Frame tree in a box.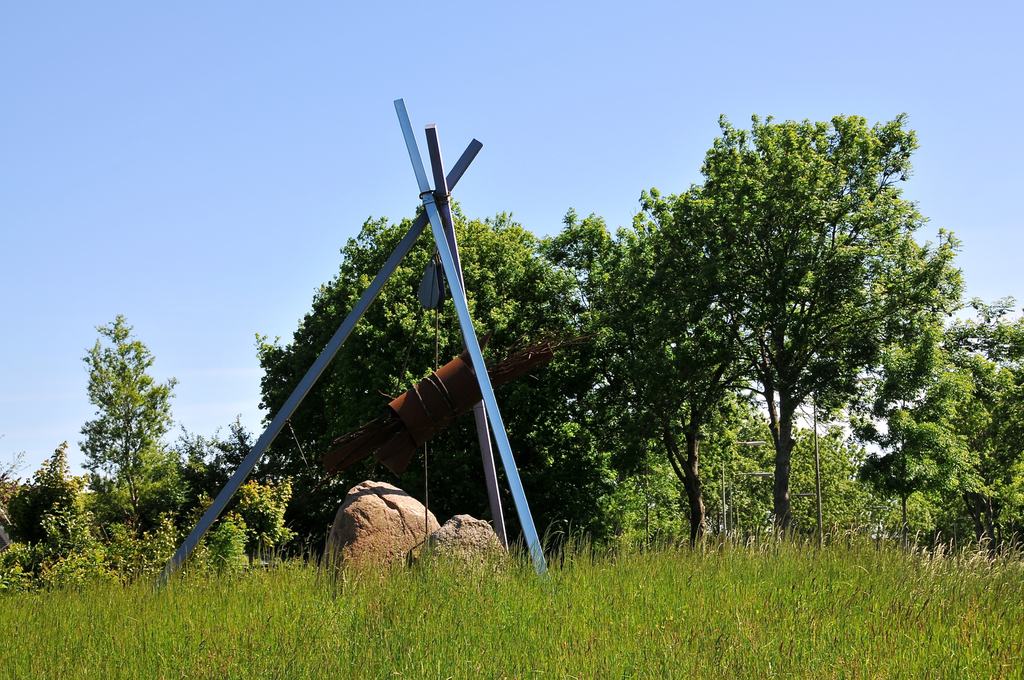
[552, 93, 977, 561].
